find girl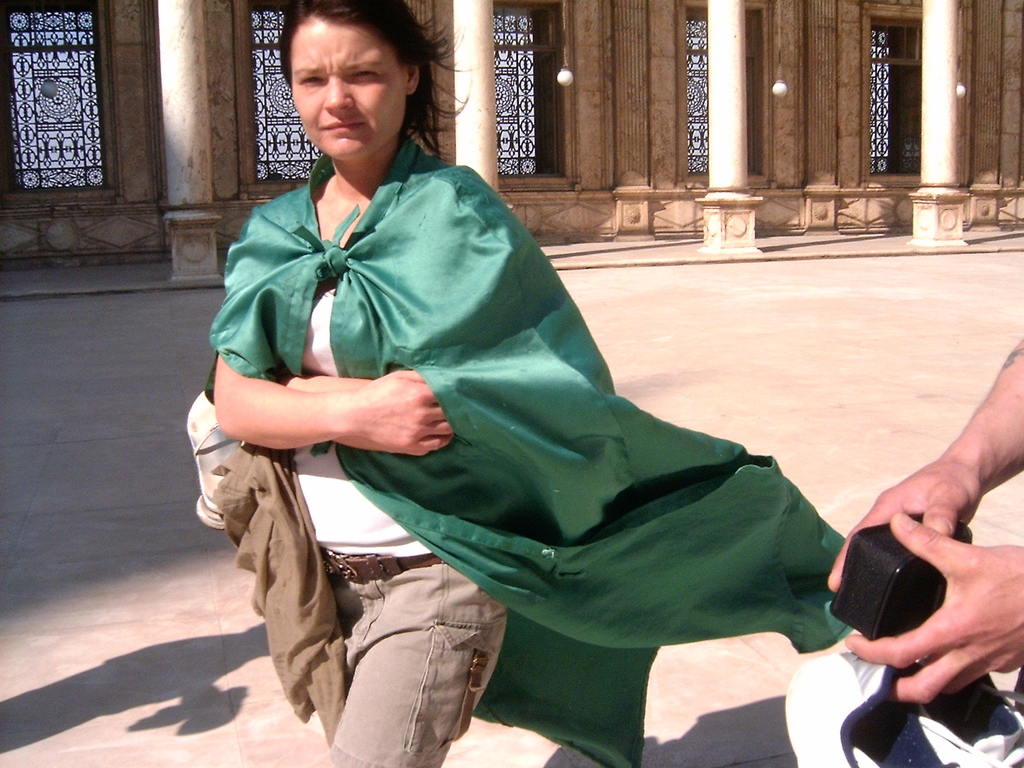
(204,0,849,767)
